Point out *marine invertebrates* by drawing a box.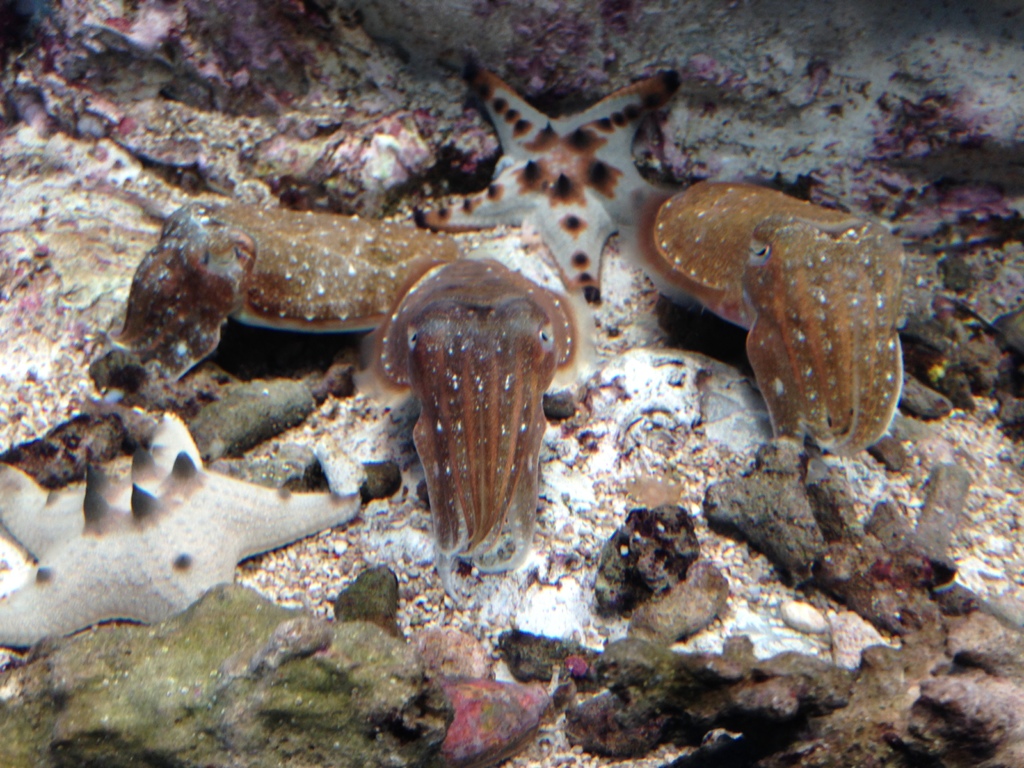
box=[0, 394, 356, 648].
